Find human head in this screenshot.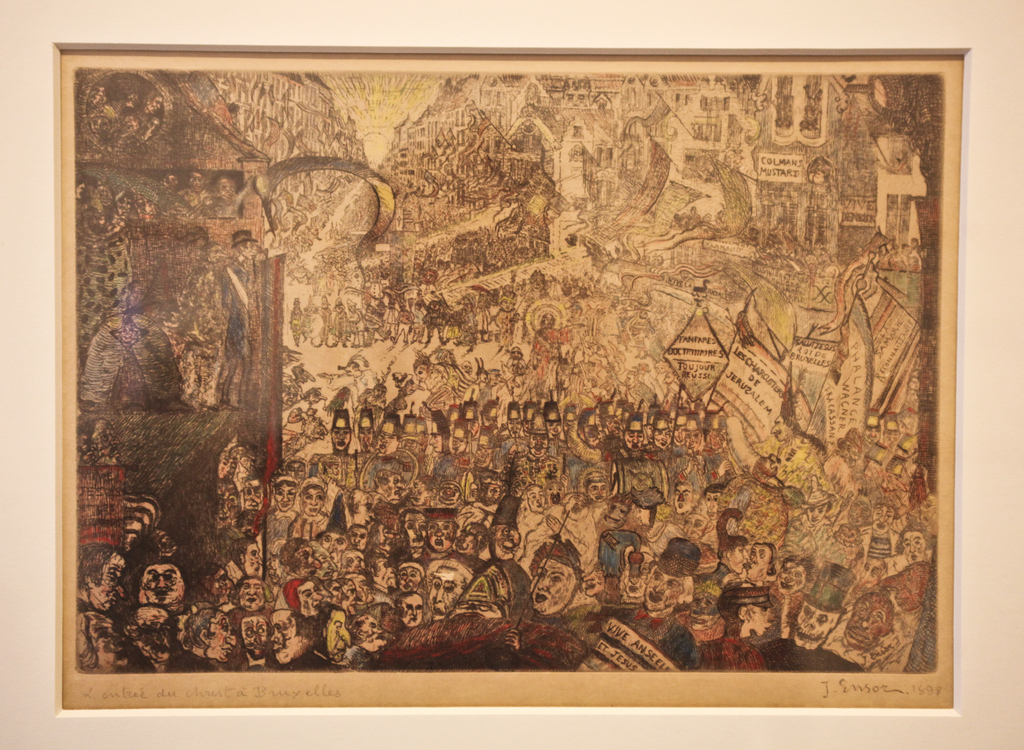
The bounding box for human head is (left=728, top=590, right=775, bottom=639).
